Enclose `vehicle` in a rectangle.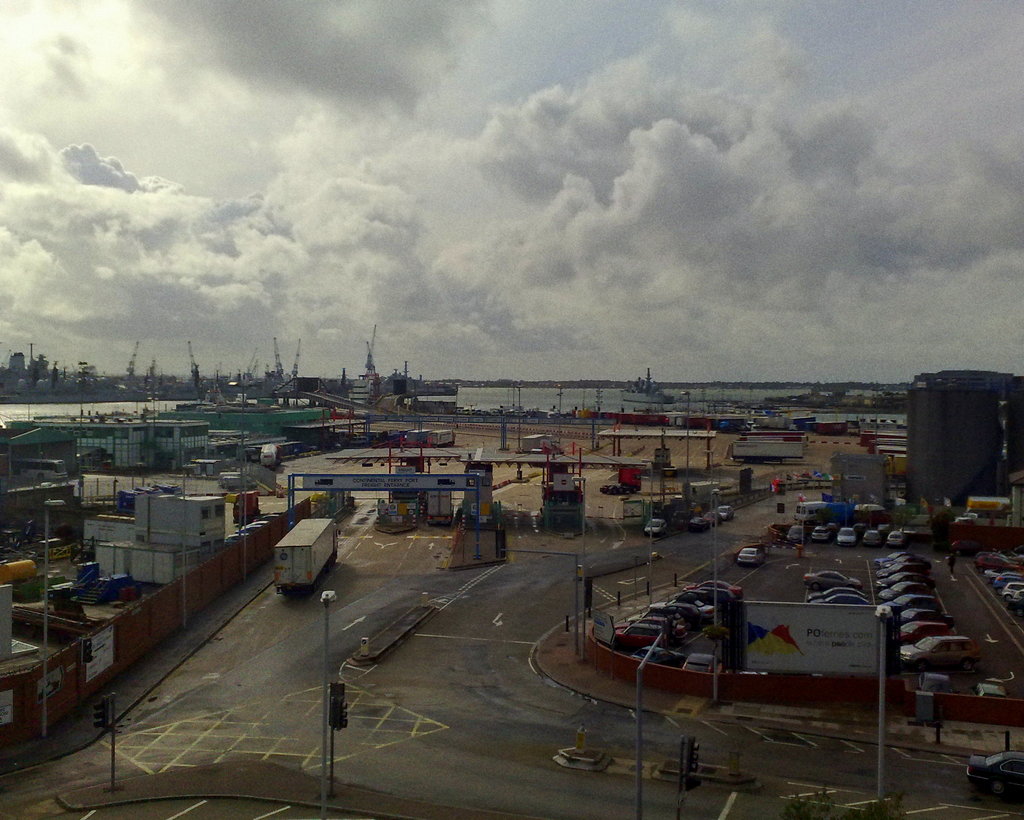
box(887, 557, 926, 570).
